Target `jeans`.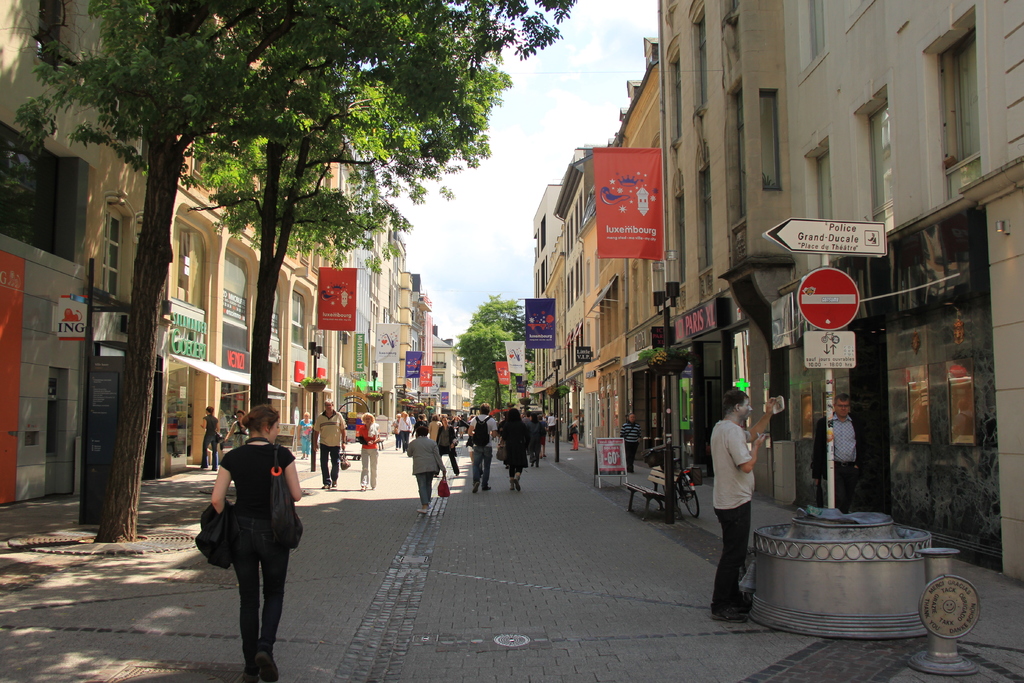
Target region: <region>317, 445, 341, 483</region>.
